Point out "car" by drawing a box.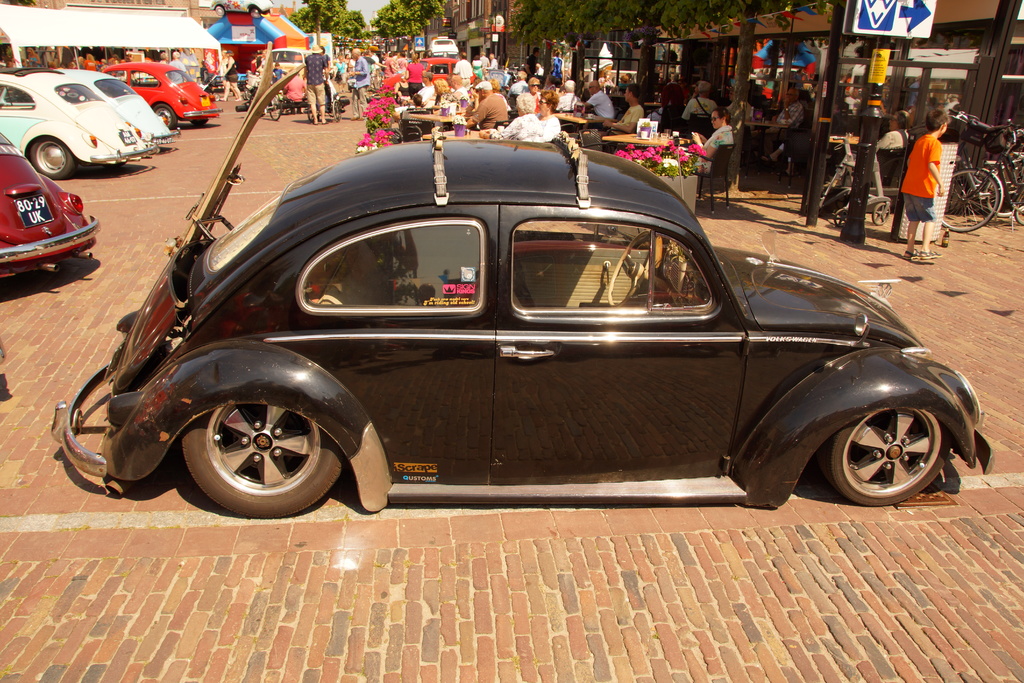
box=[52, 44, 993, 519].
